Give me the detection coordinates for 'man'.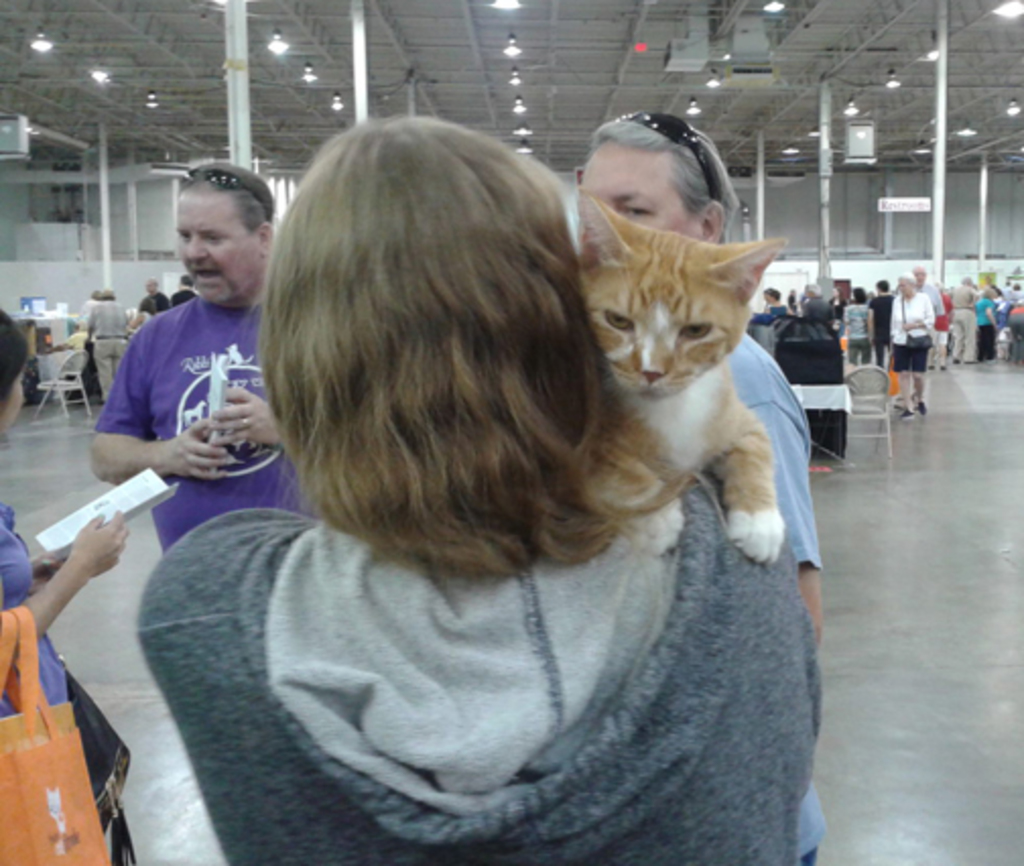
bbox=(73, 287, 100, 331).
